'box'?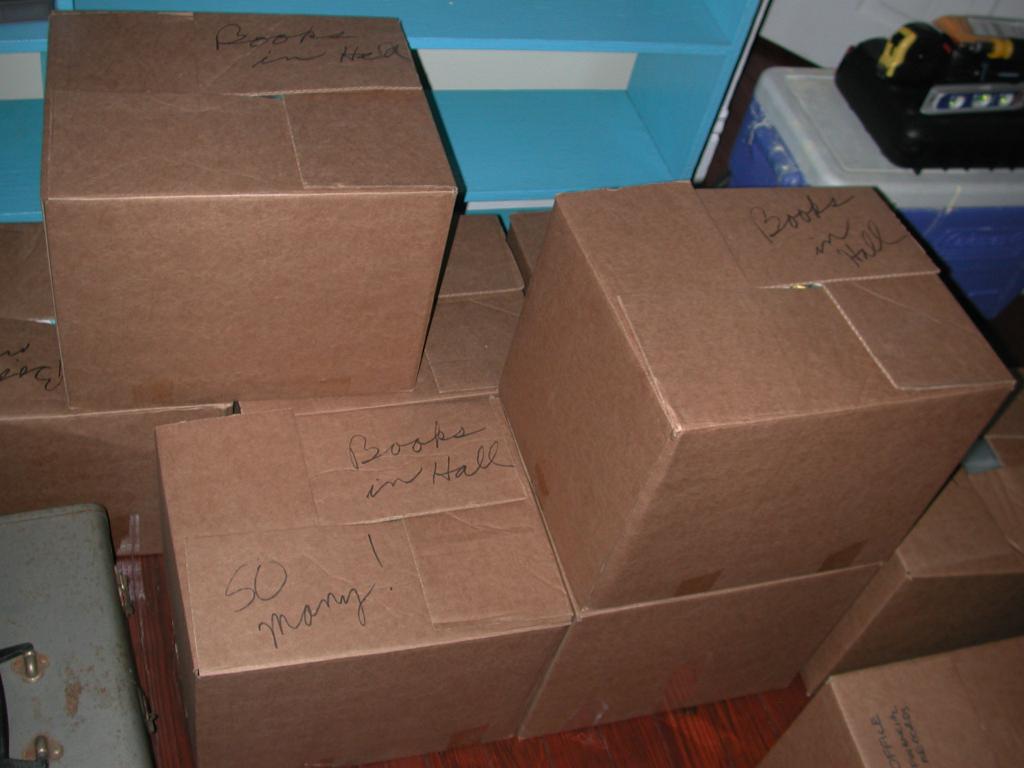
161/394/535/740
